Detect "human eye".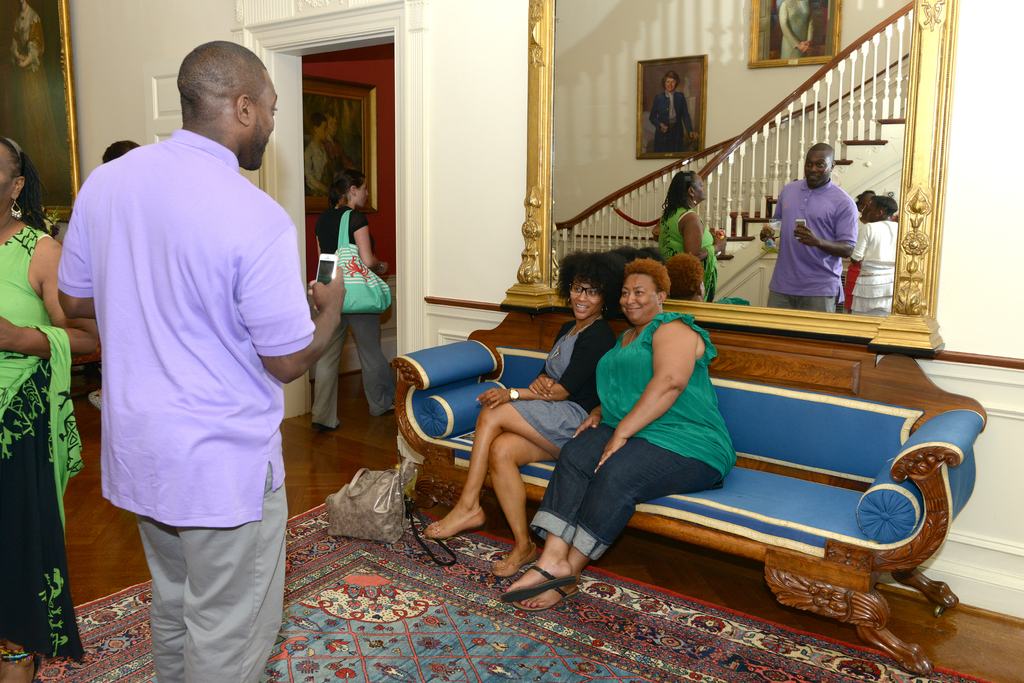
Detected at left=632, top=286, right=647, bottom=298.
